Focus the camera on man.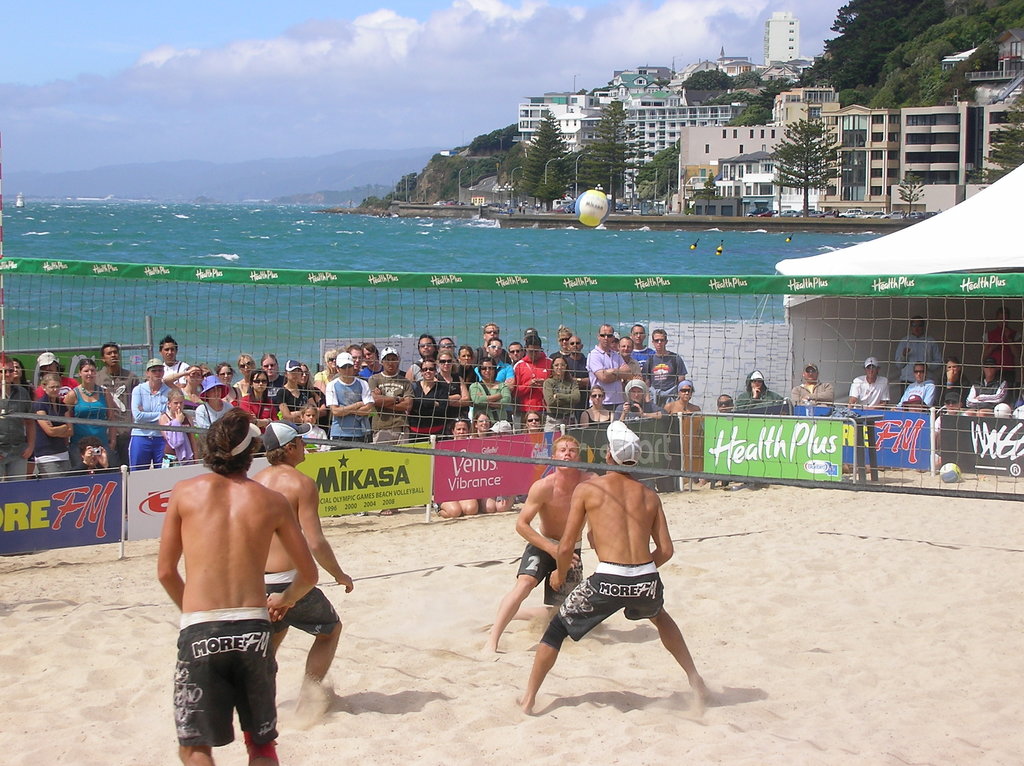
Focus region: (518, 415, 712, 713).
